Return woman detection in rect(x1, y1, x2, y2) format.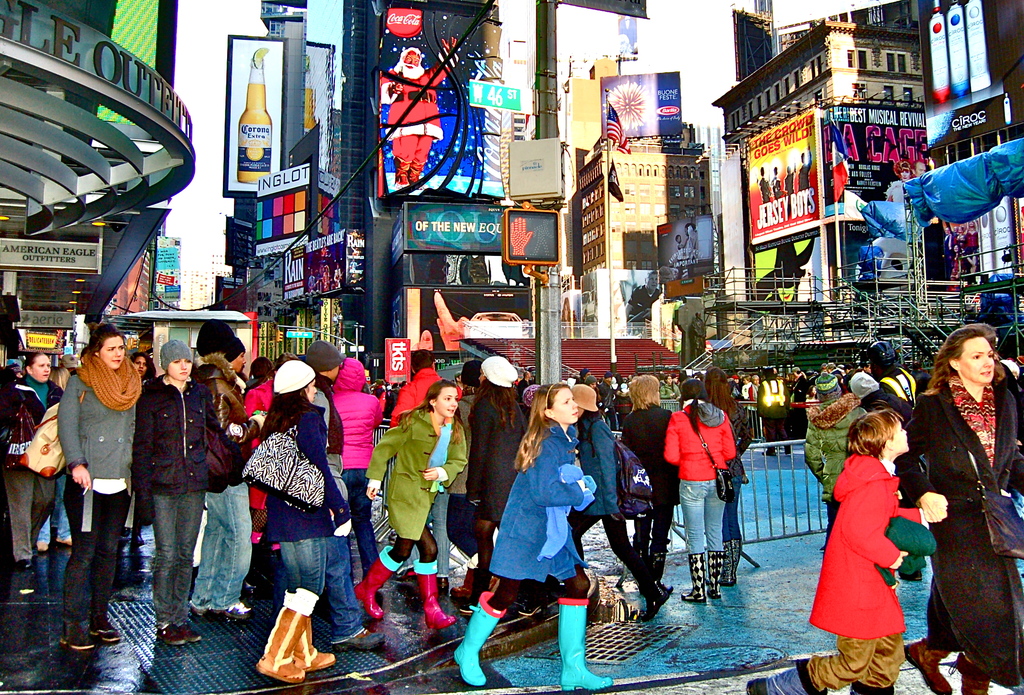
rect(701, 368, 756, 589).
